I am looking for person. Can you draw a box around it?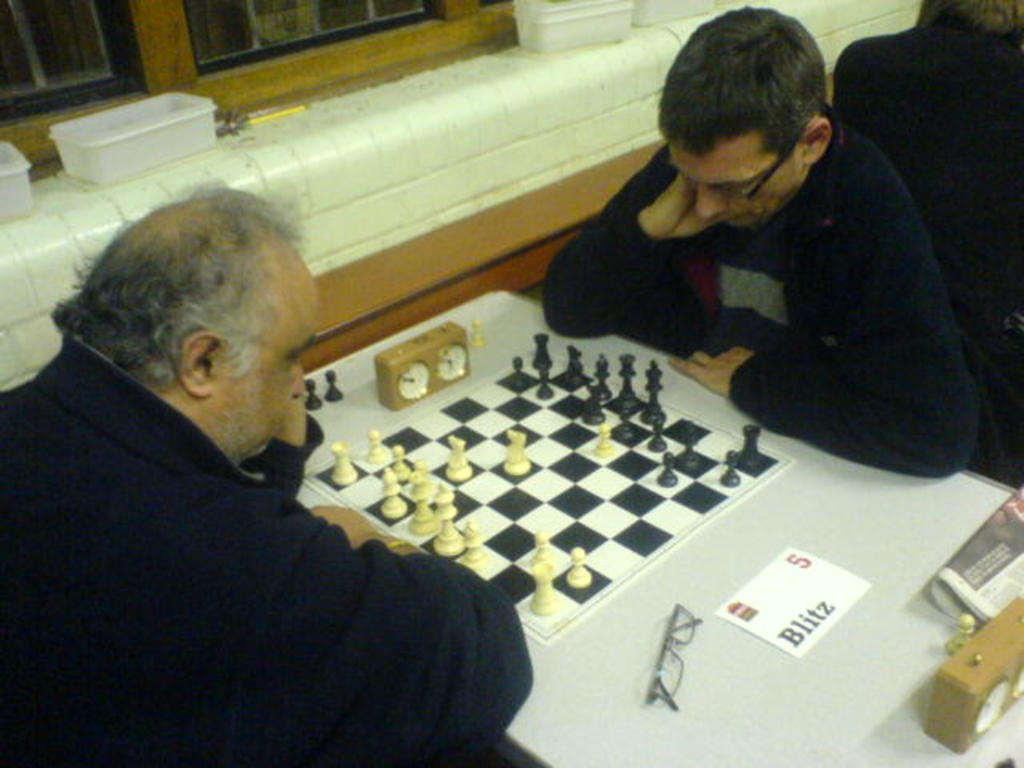
Sure, the bounding box is 546:2:1022:477.
